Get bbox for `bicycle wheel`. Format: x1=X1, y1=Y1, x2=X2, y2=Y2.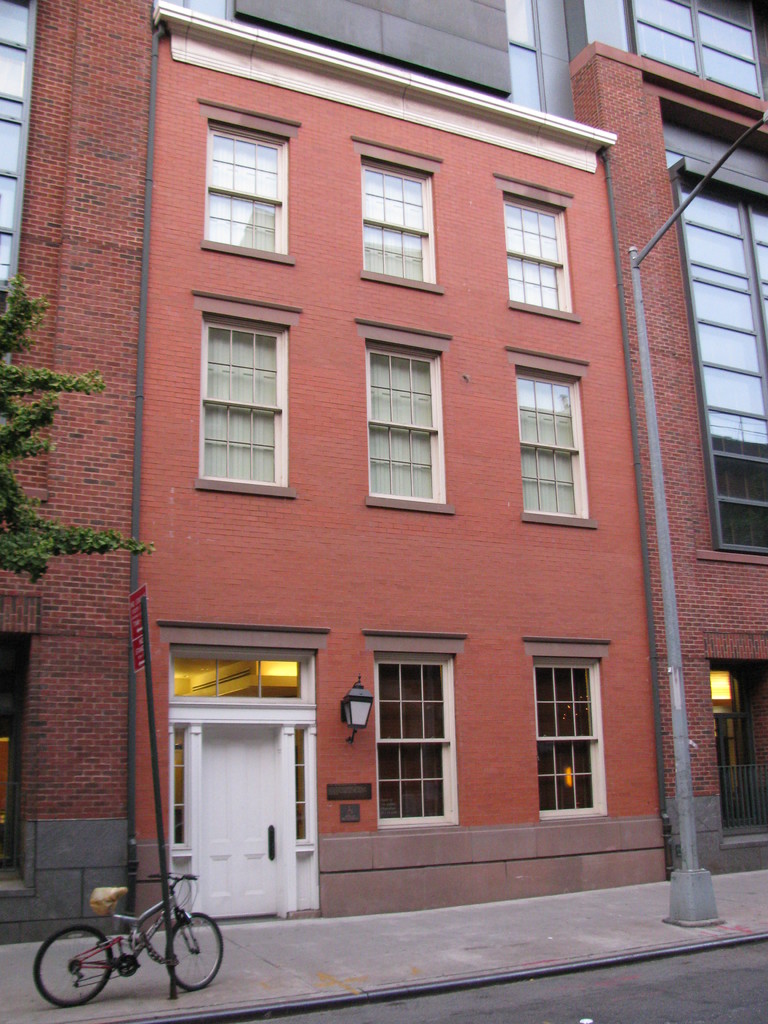
x1=33, y1=921, x2=112, y2=1005.
